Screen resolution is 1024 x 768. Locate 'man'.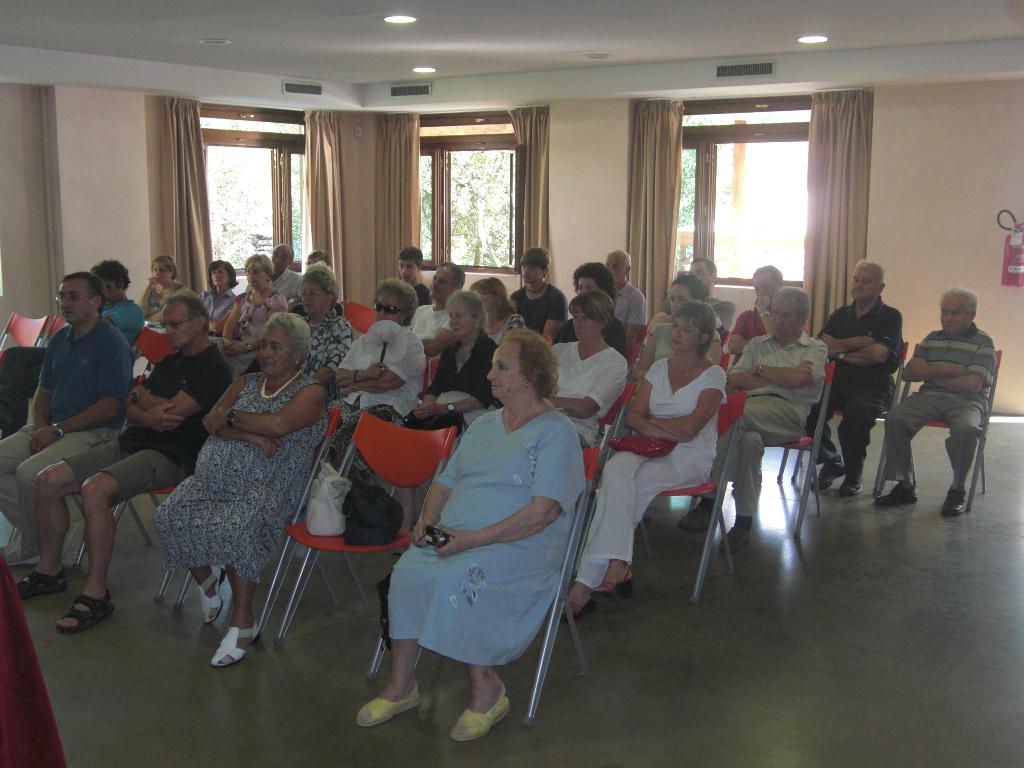
805, 256, 904, 495.
